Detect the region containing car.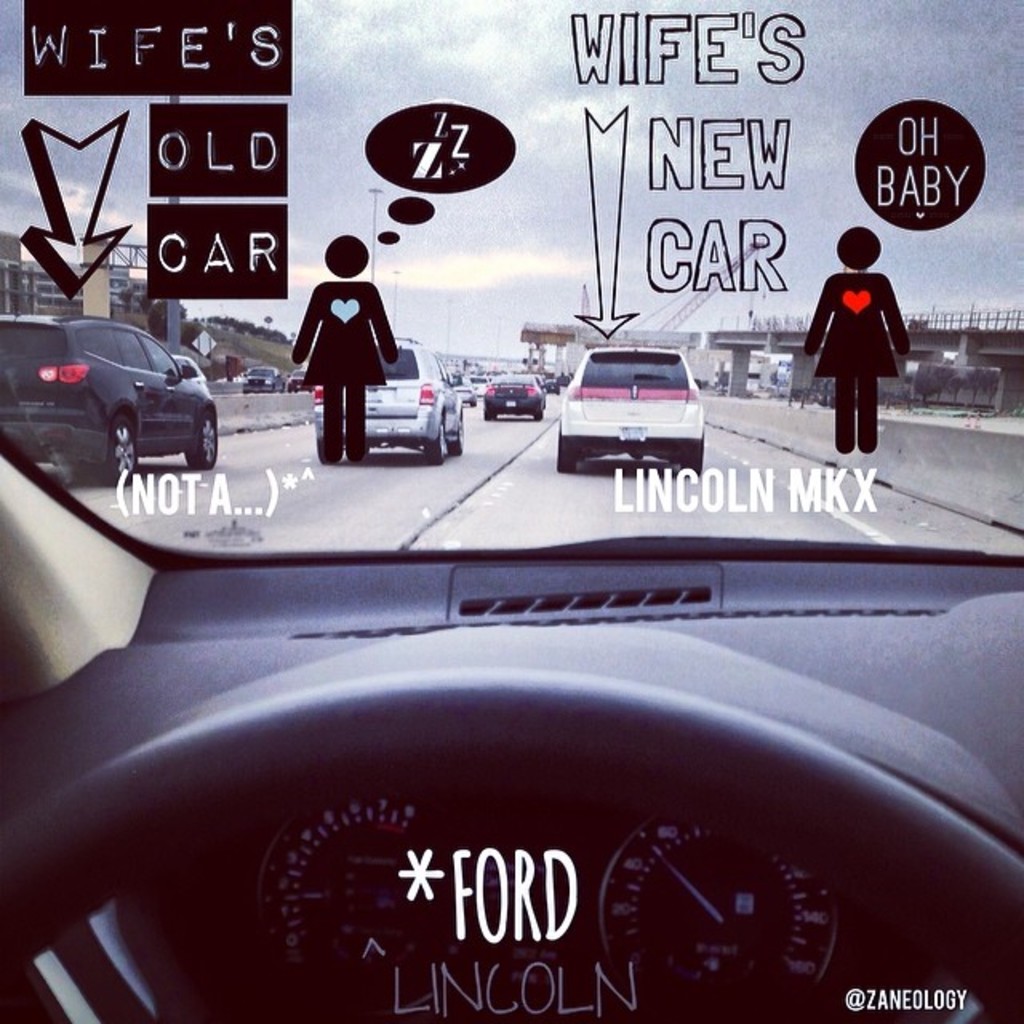
x1=242, y1=366, x2=285, y2=394.
